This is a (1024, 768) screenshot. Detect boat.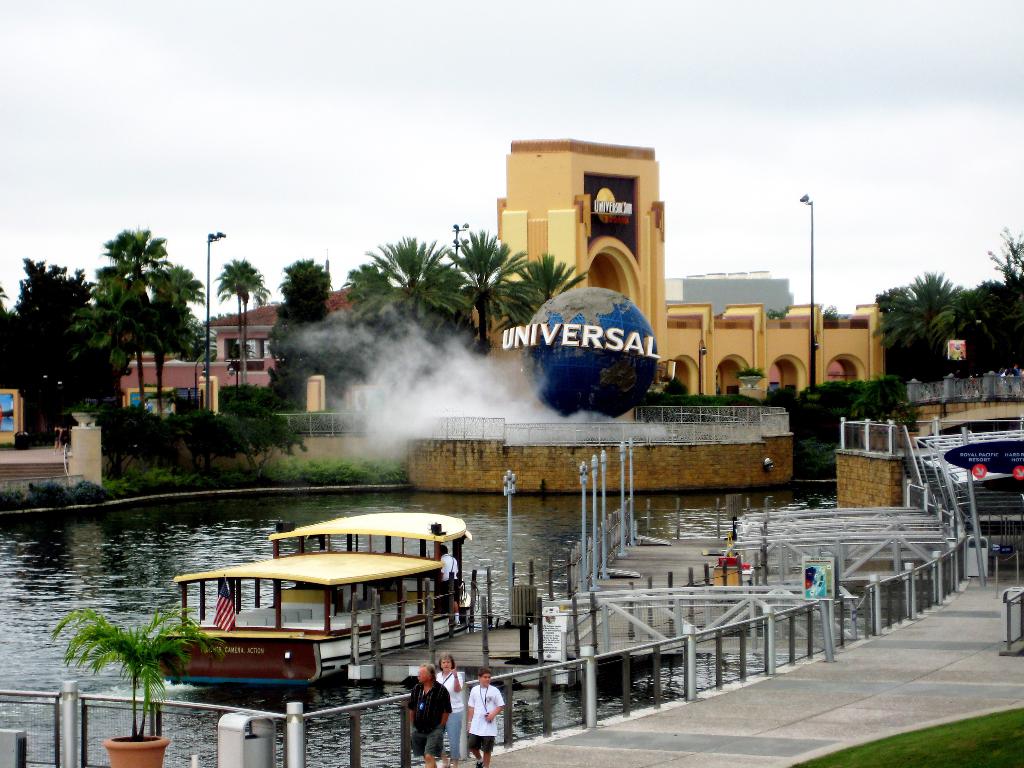
108 539 513 716.
